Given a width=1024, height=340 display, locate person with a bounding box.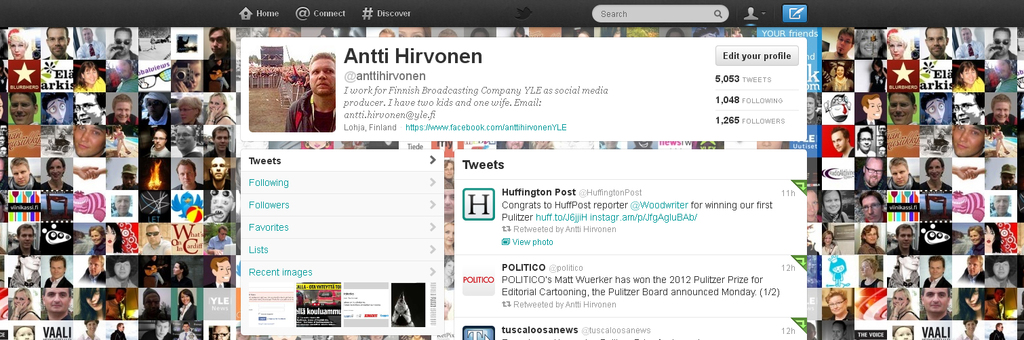
Located: [821, 287, 861, 339].
